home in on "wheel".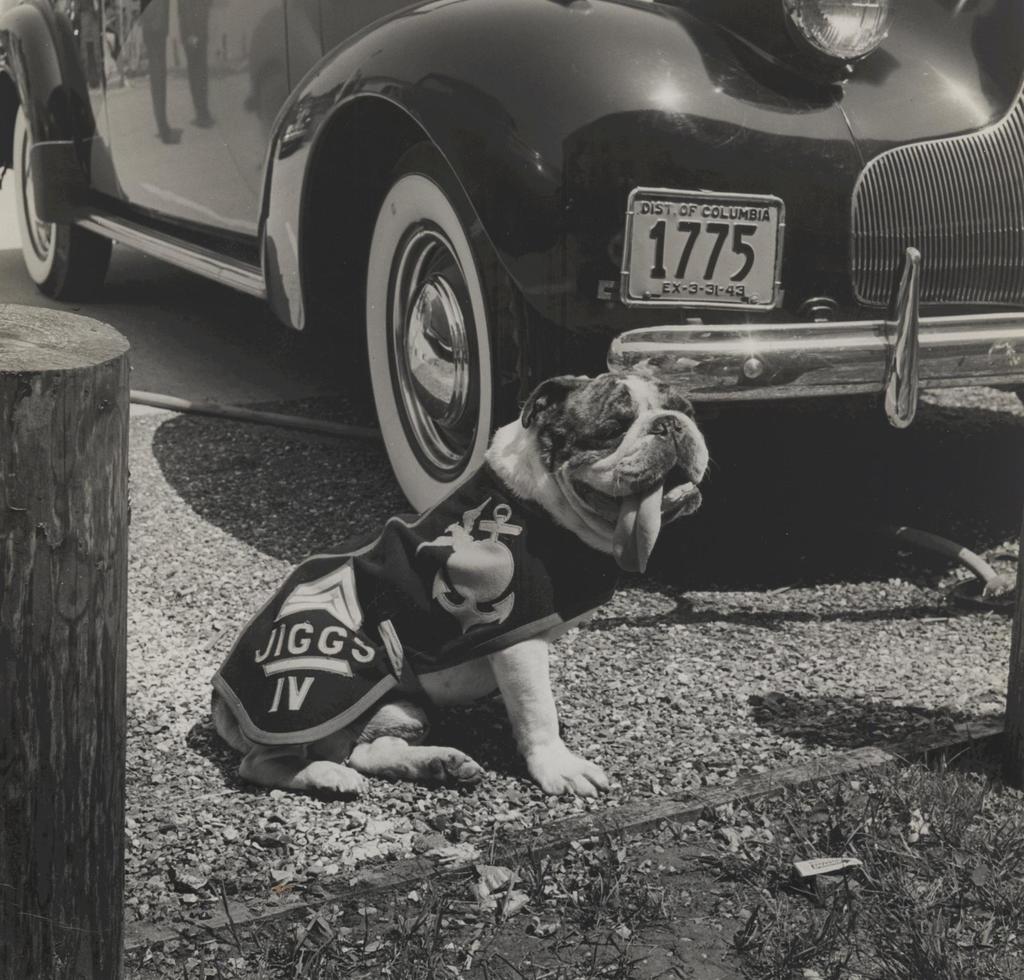
Homed in at rect(359, 135, 519, 521).
